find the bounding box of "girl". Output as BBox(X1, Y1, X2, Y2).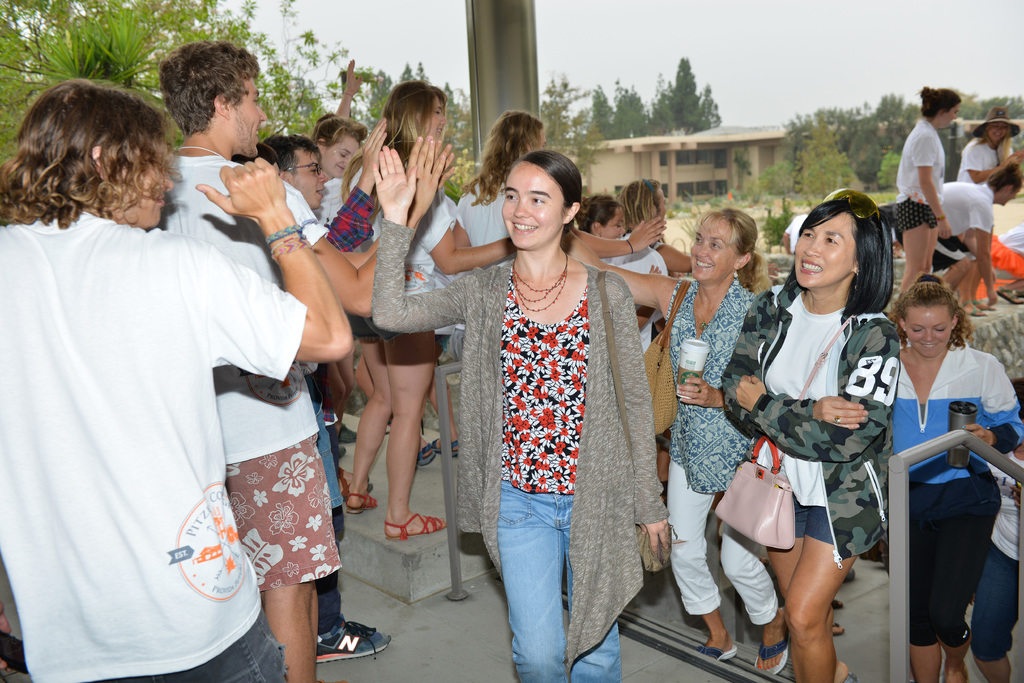
BBox(577, 196, 661, 330).
